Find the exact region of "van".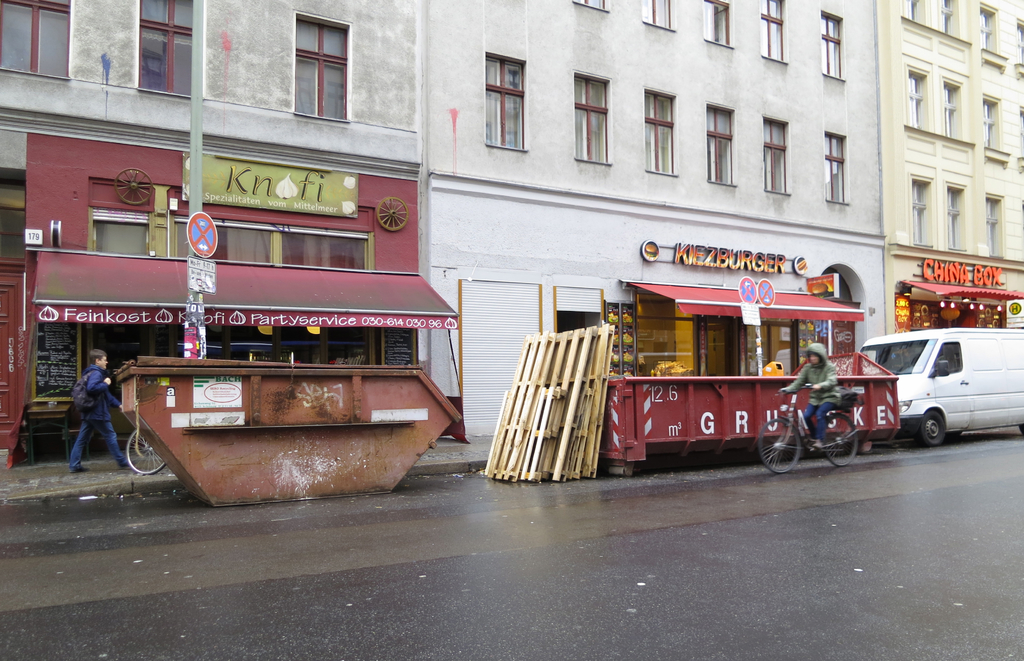
Exact region: [865, 325, 1023, 452].
